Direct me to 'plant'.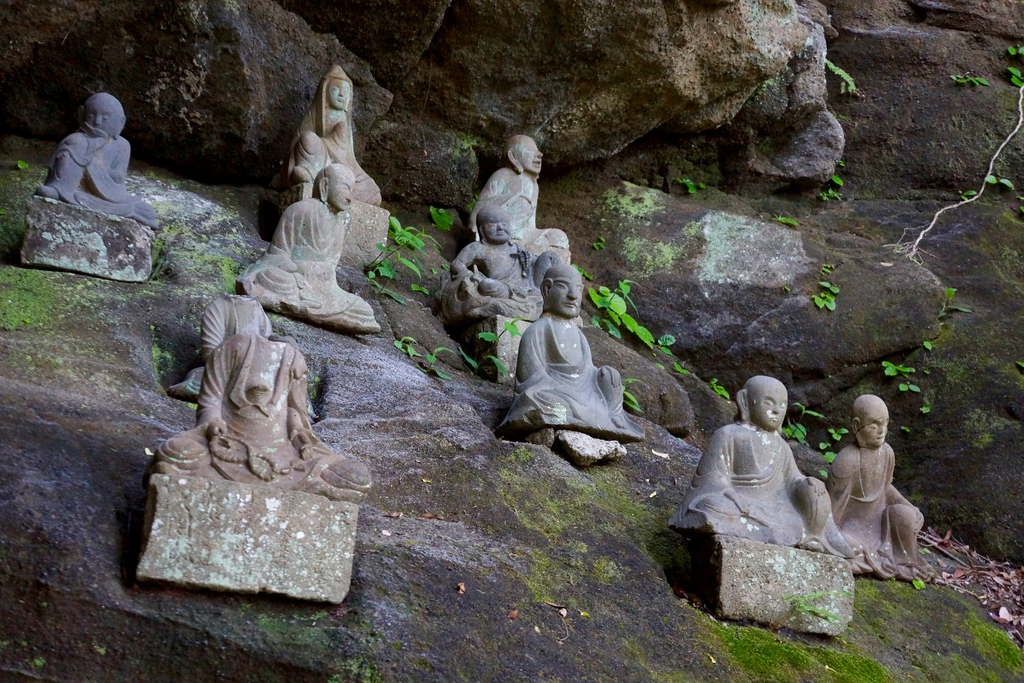
Direction: region(219, 259, 240, 290).
